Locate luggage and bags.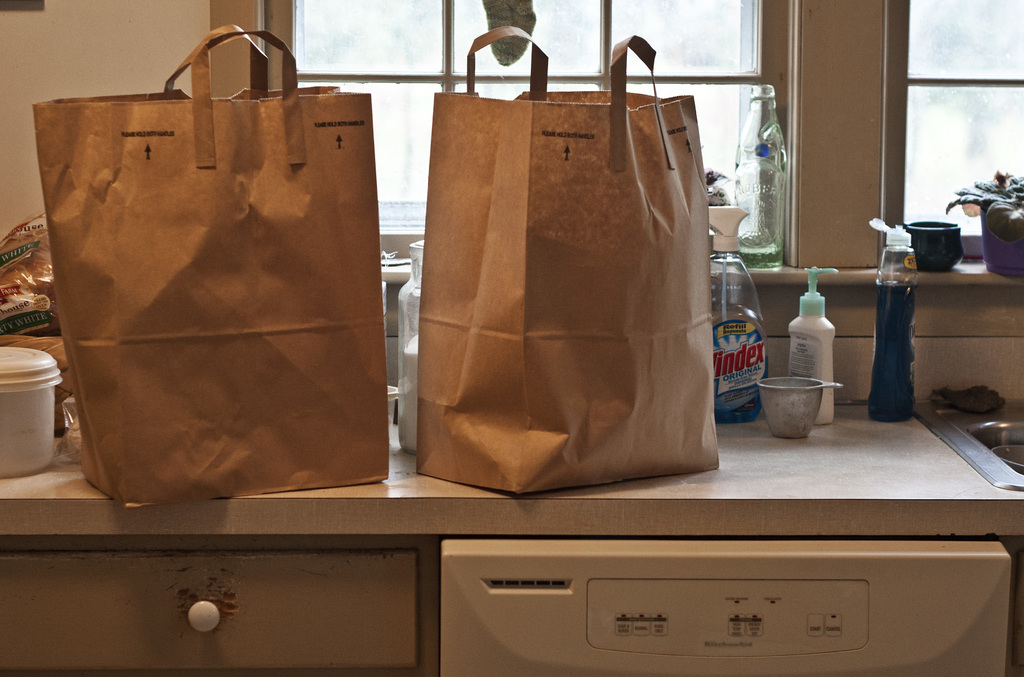
Bounding box: {"x1": 414, "y1": 30, "x2": 726, "y2": 497}.
